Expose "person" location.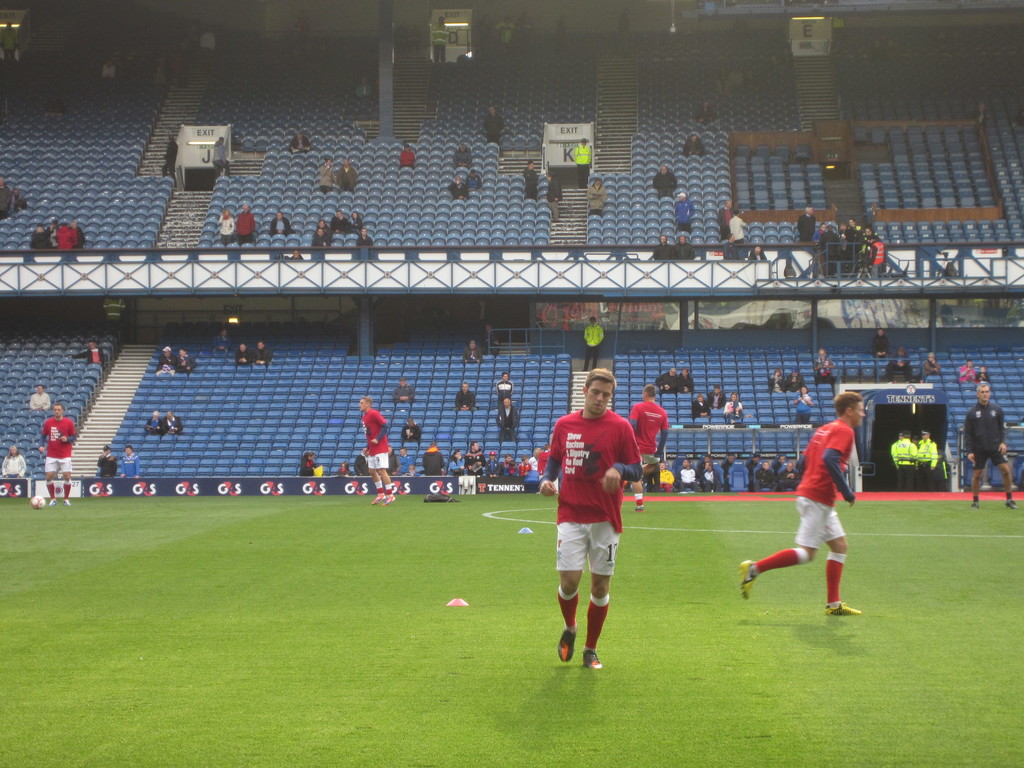
Exposed at {"left": 549, "top": 382, "right": 637, "bottom": 687}.
